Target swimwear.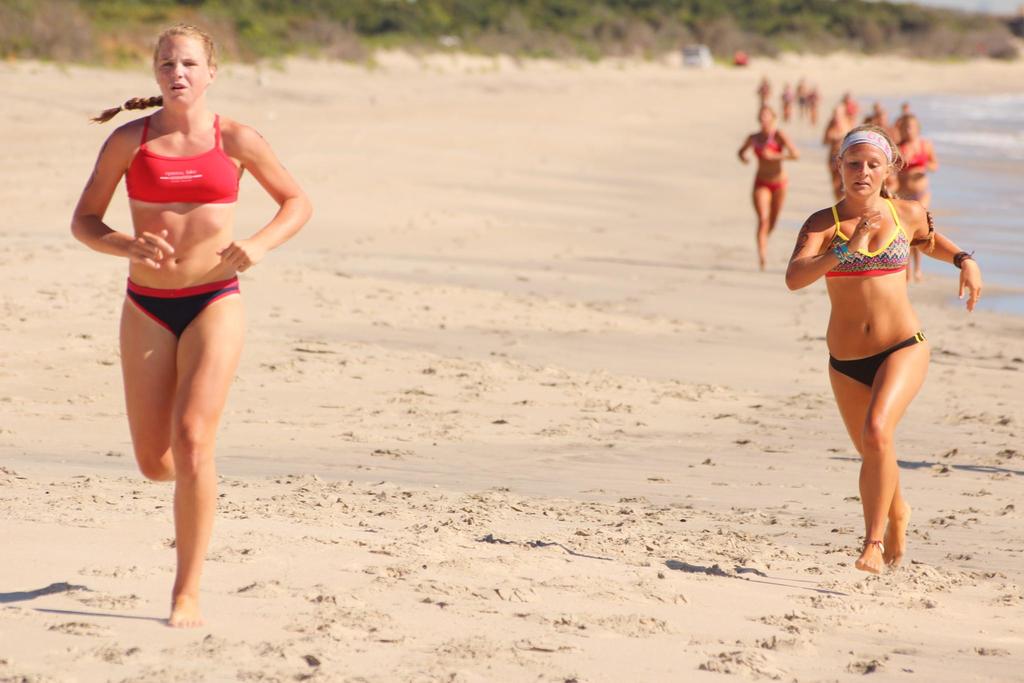
Target region: [897,140,930,170].
